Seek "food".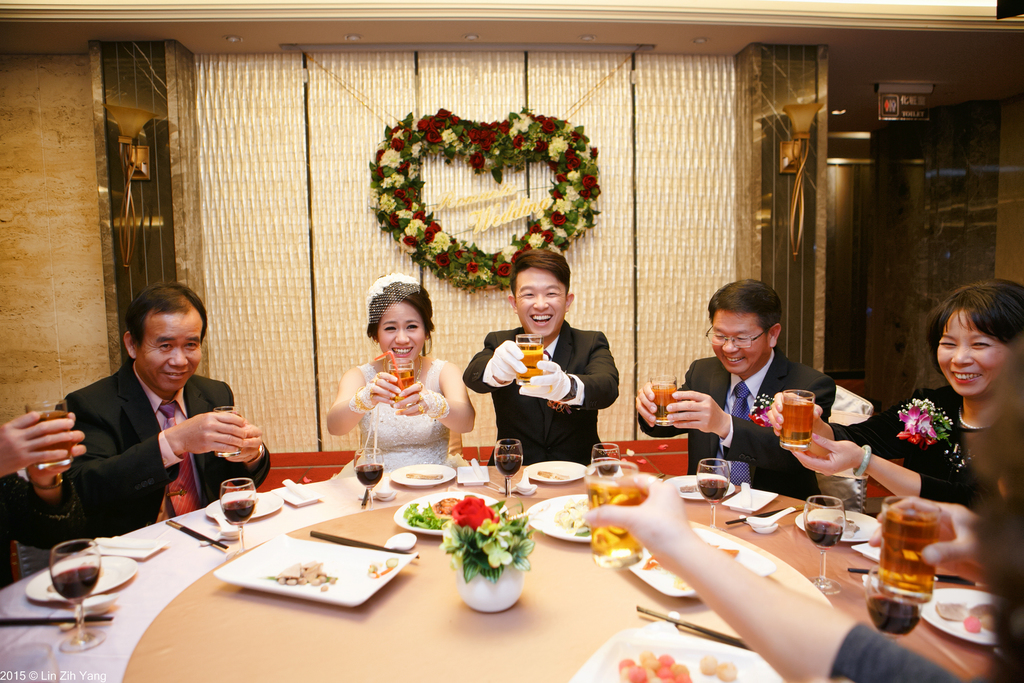
91, 535, 160, 548.
